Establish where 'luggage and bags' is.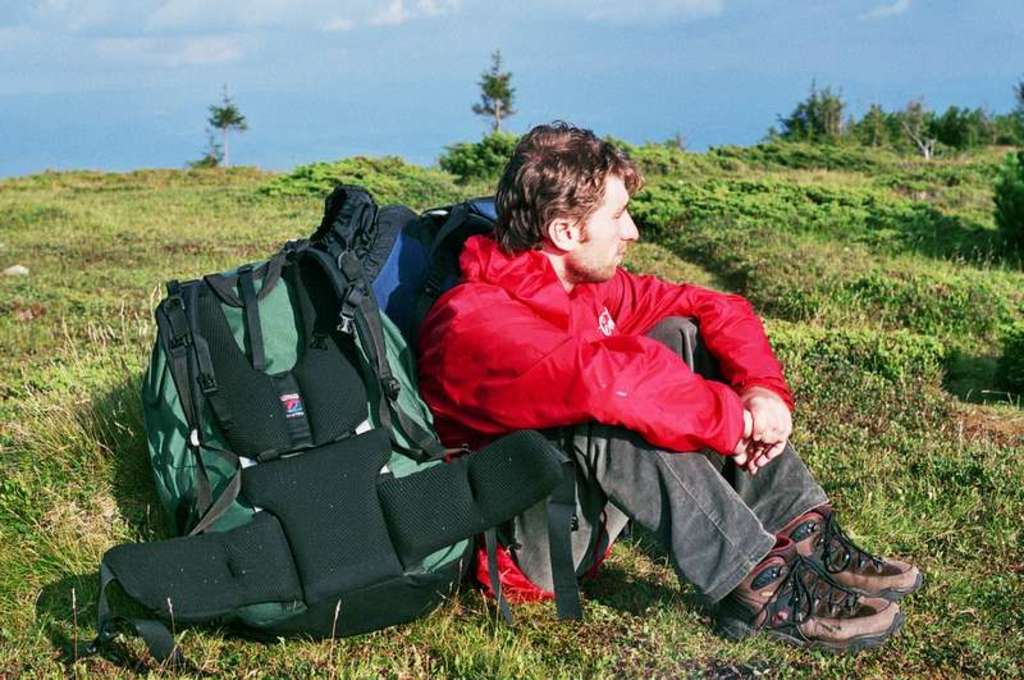
Established at box=[315, 184, 498, 337].
